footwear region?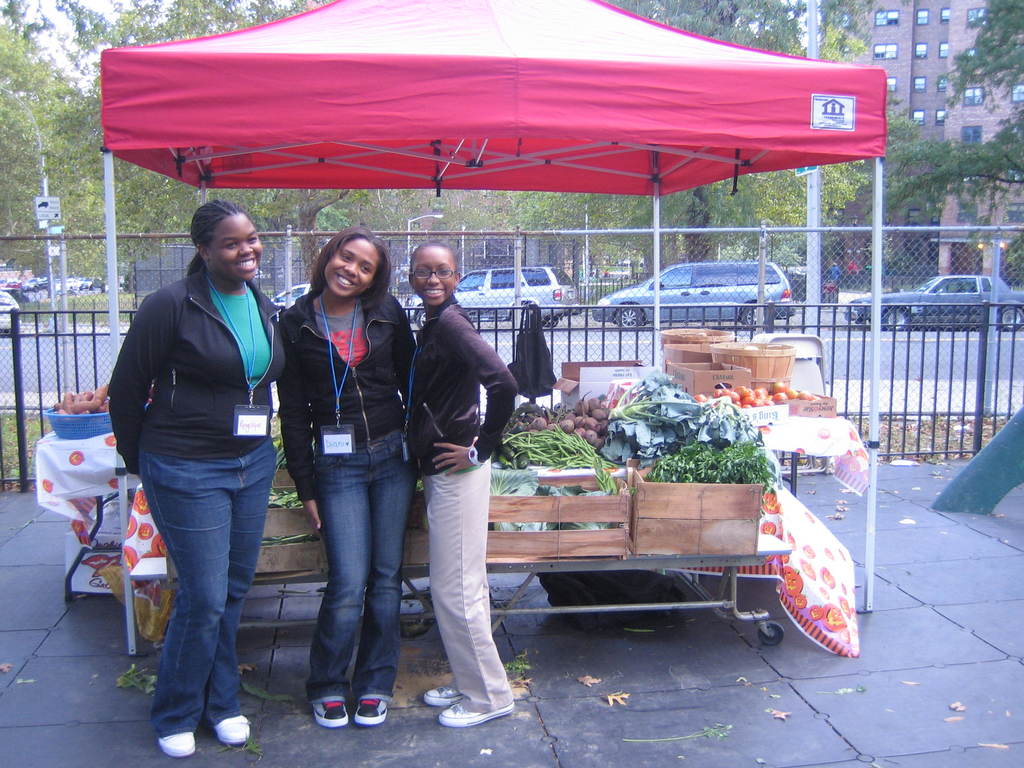
211/712/246/744
